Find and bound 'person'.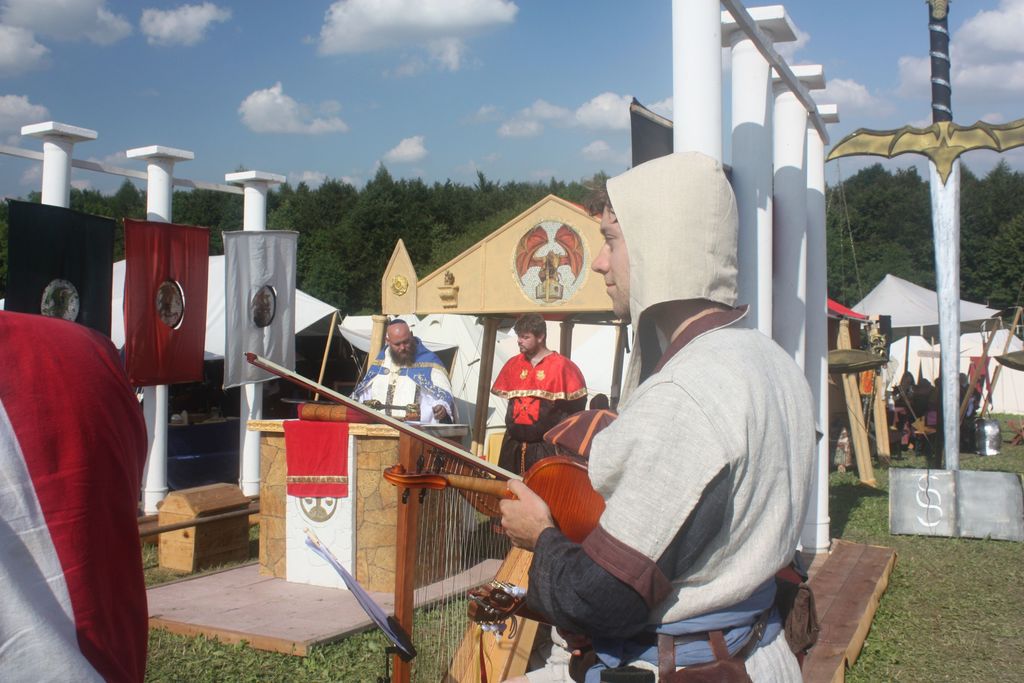
Bound: 500 158 819 677.
